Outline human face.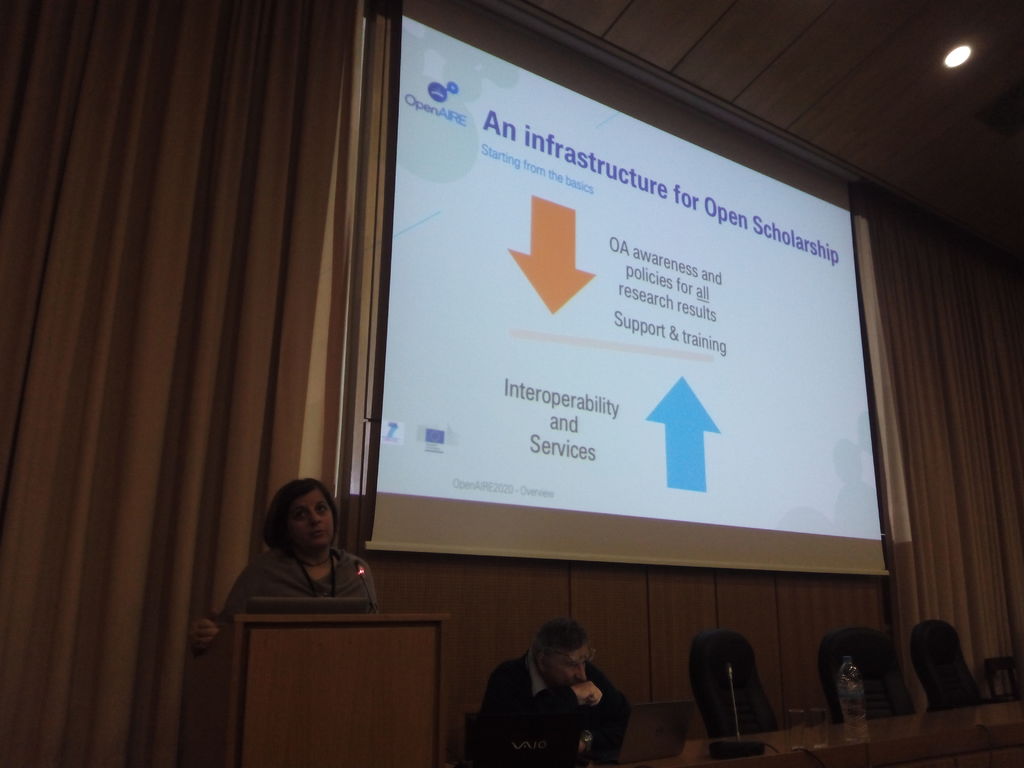
Outline: bbox(278, 488, 333, 548).
